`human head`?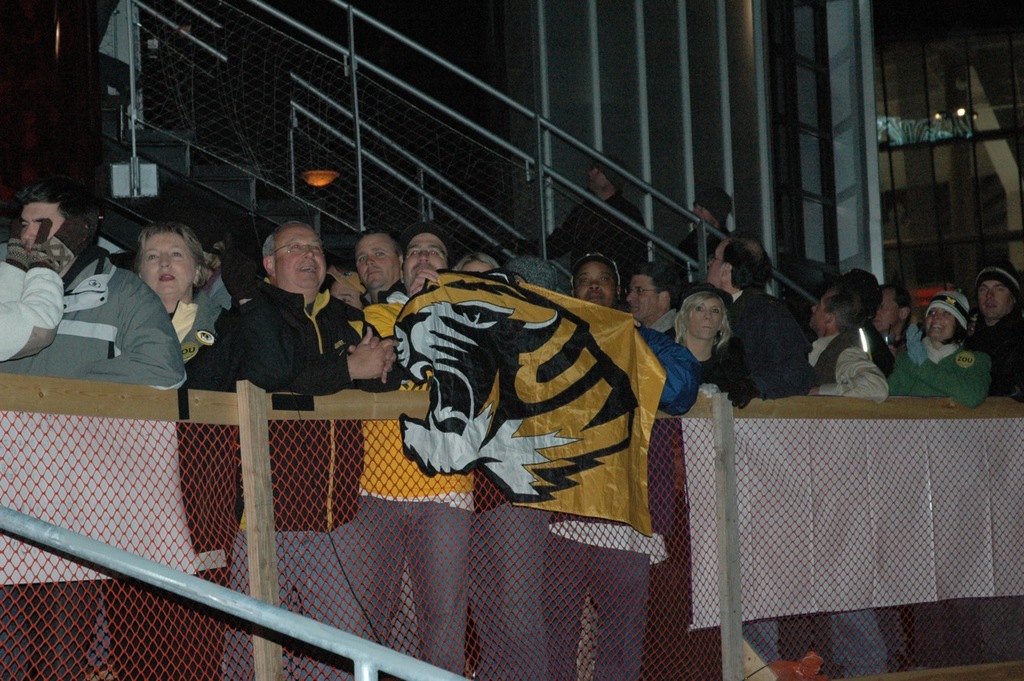
{"left": 919, "top": 292, "right": 972, "bottom": 344}
